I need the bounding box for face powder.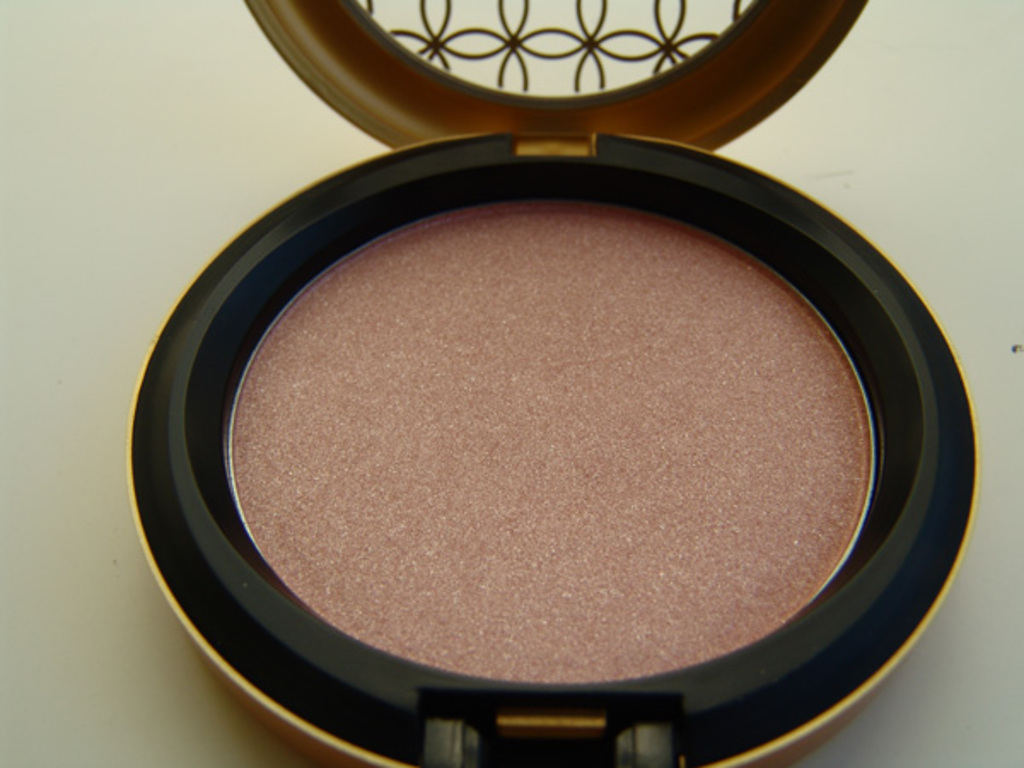
Here it is: <box>125,0,981,766</box>.
